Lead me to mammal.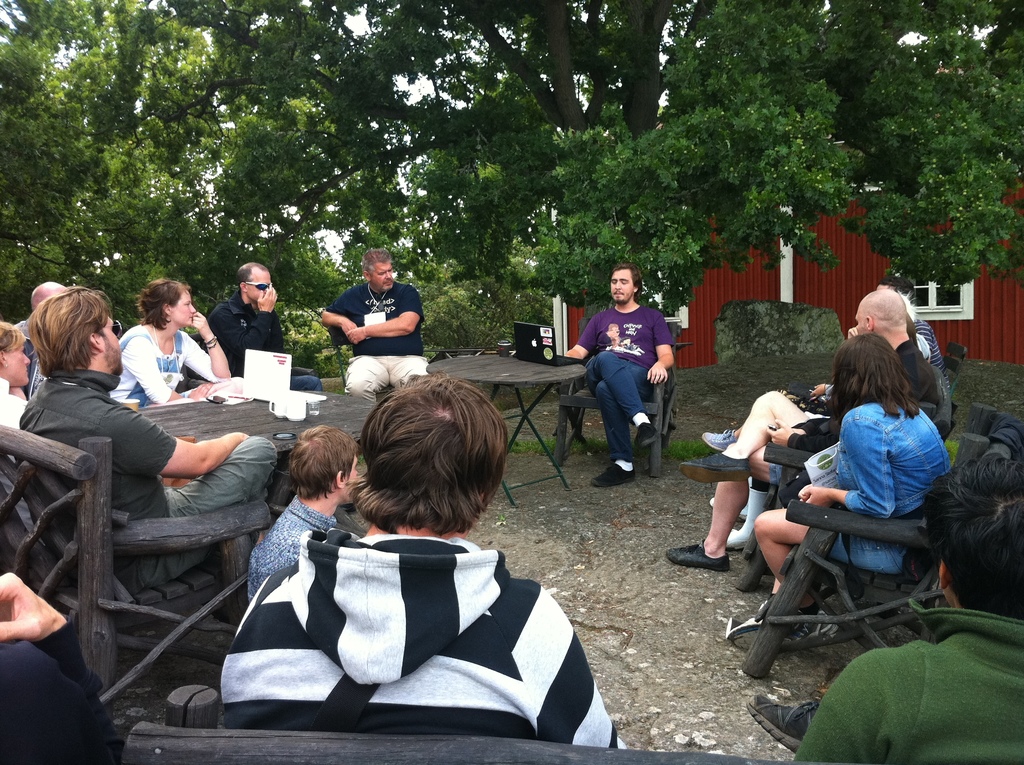
Lead to region(700, 273, 924, 436).
